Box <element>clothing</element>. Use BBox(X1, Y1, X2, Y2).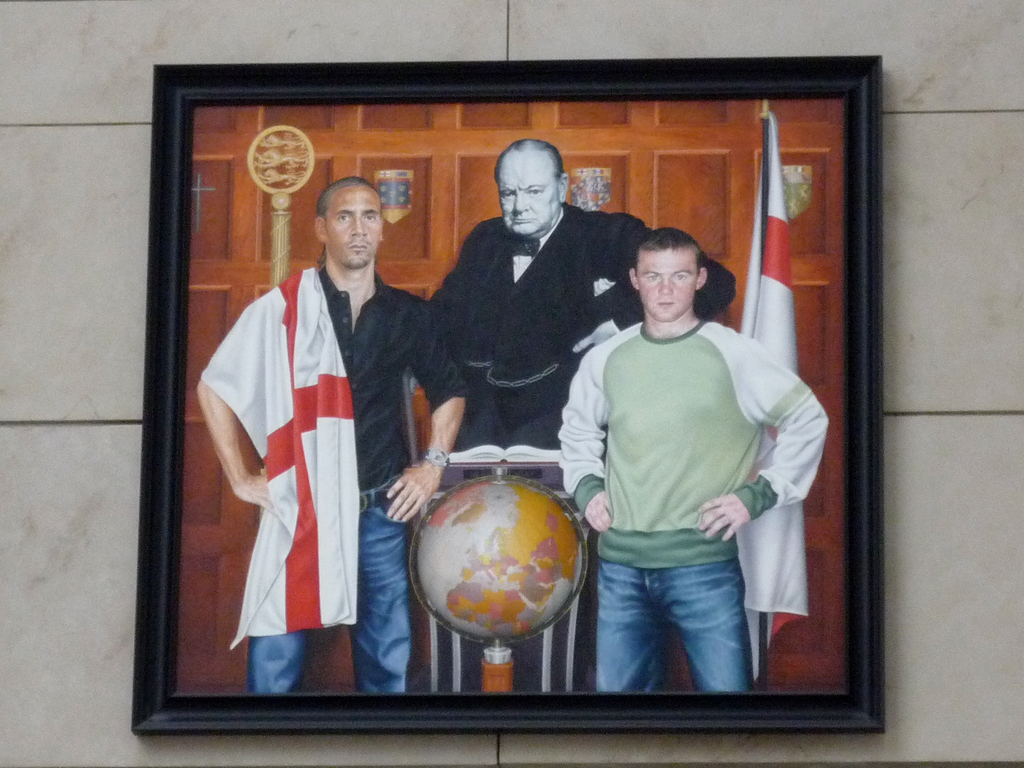
BBox(559, 239, 814, 682).
